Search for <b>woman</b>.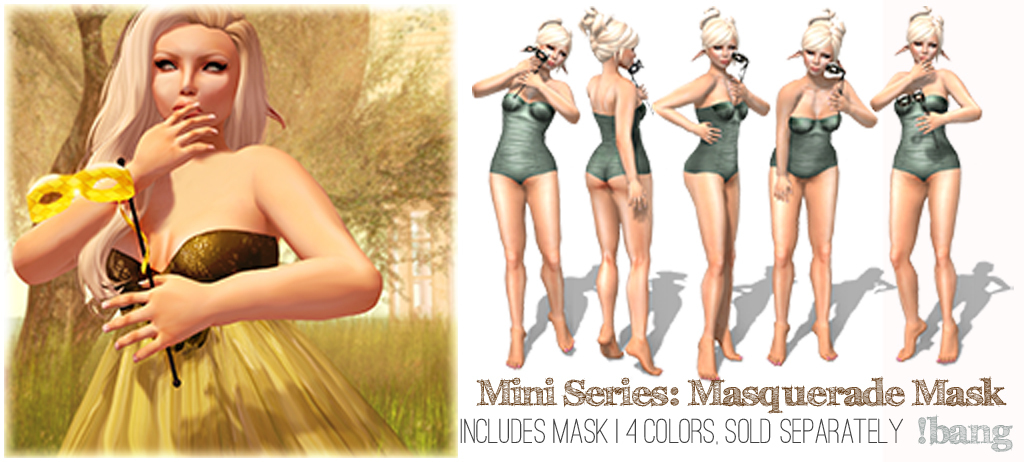
Found at x1=17 y1=10 x2=385 y2=441.
